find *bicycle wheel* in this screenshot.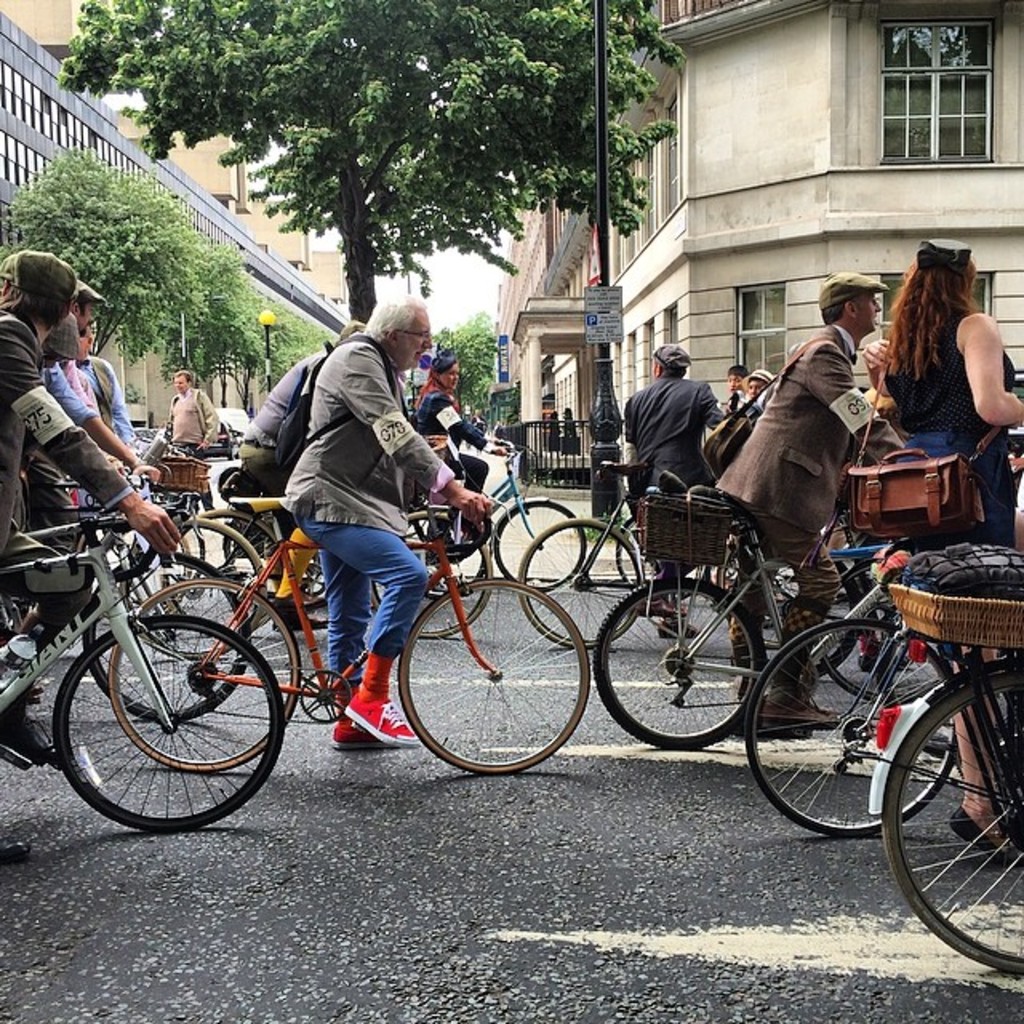
The bounding box for *bicycle wheel* is {"left": 728, "top": 597, "right": 966, "bottom": 834}.
